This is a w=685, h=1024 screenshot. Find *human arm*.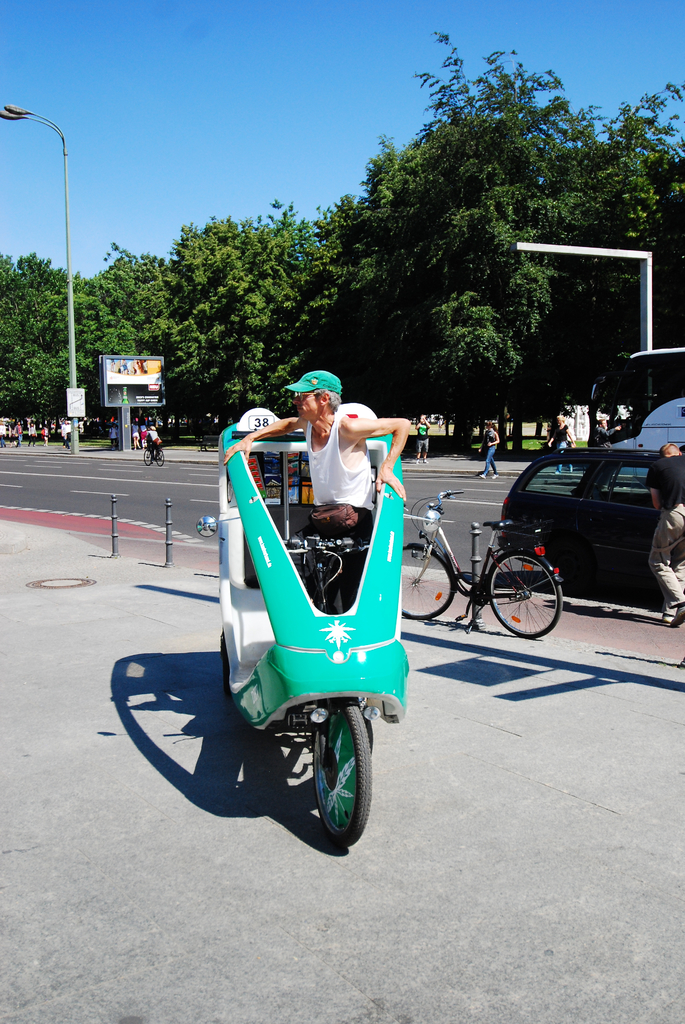
Bounding box: bbox=(602, 424, 627, 436).
